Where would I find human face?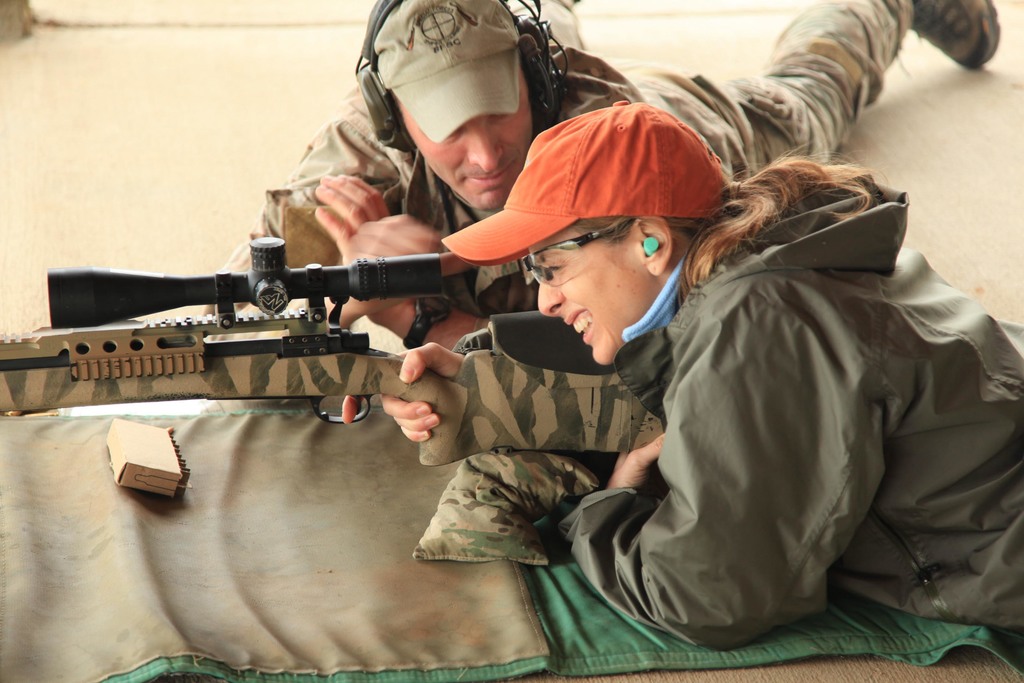
At x1=399, y1=74, x2=527, y2=211.
